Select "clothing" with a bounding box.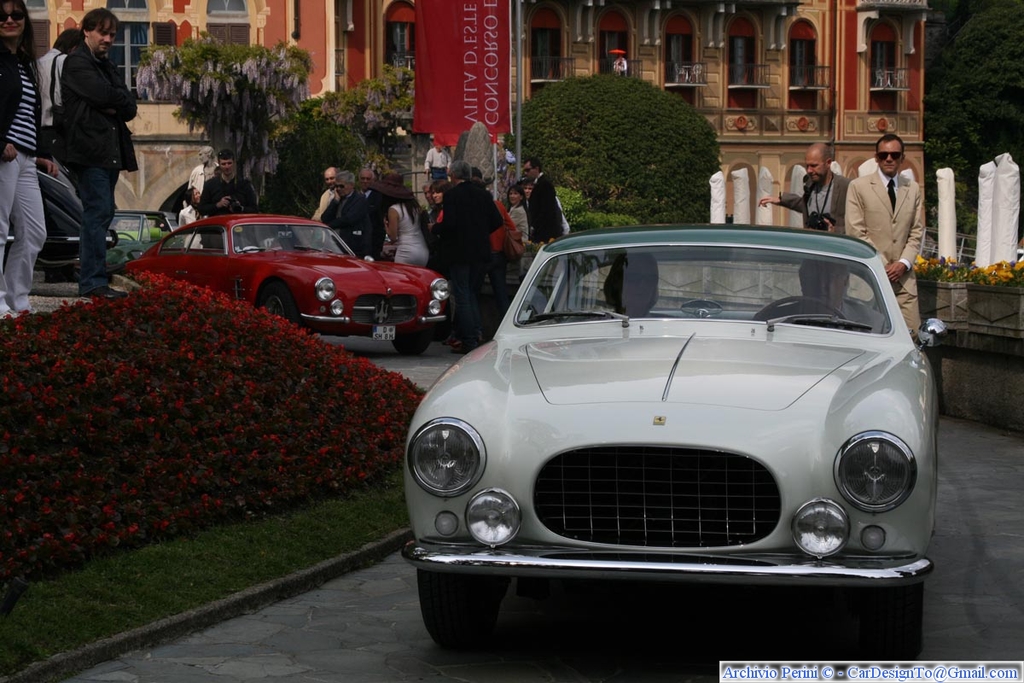
481:195:512:260.
